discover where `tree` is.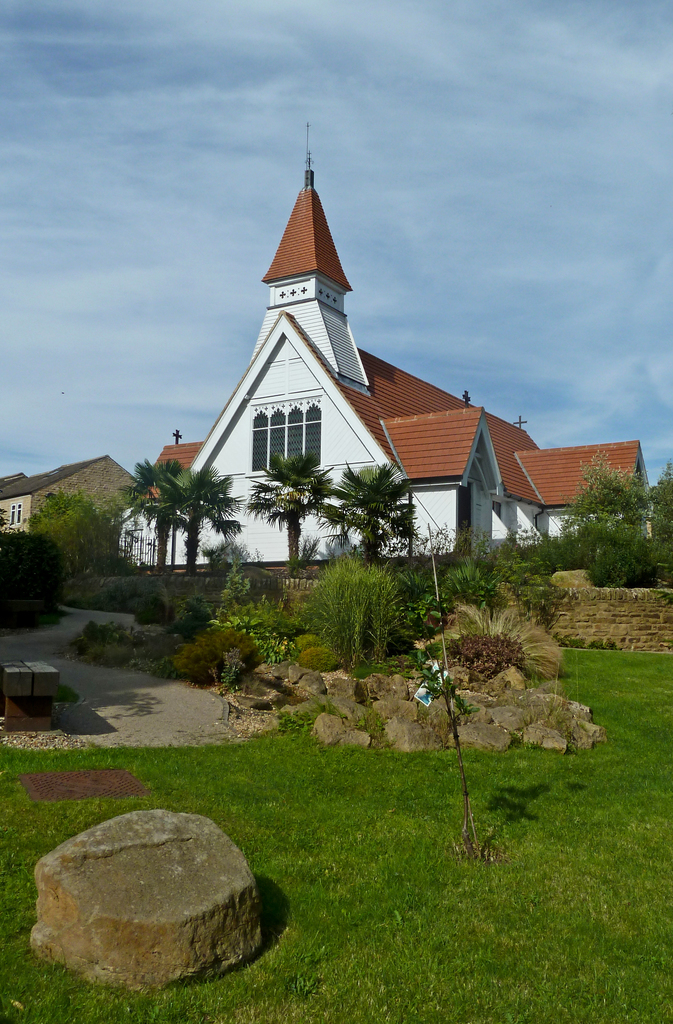
Discovered at bbox=[124, 454, 182, 566].
